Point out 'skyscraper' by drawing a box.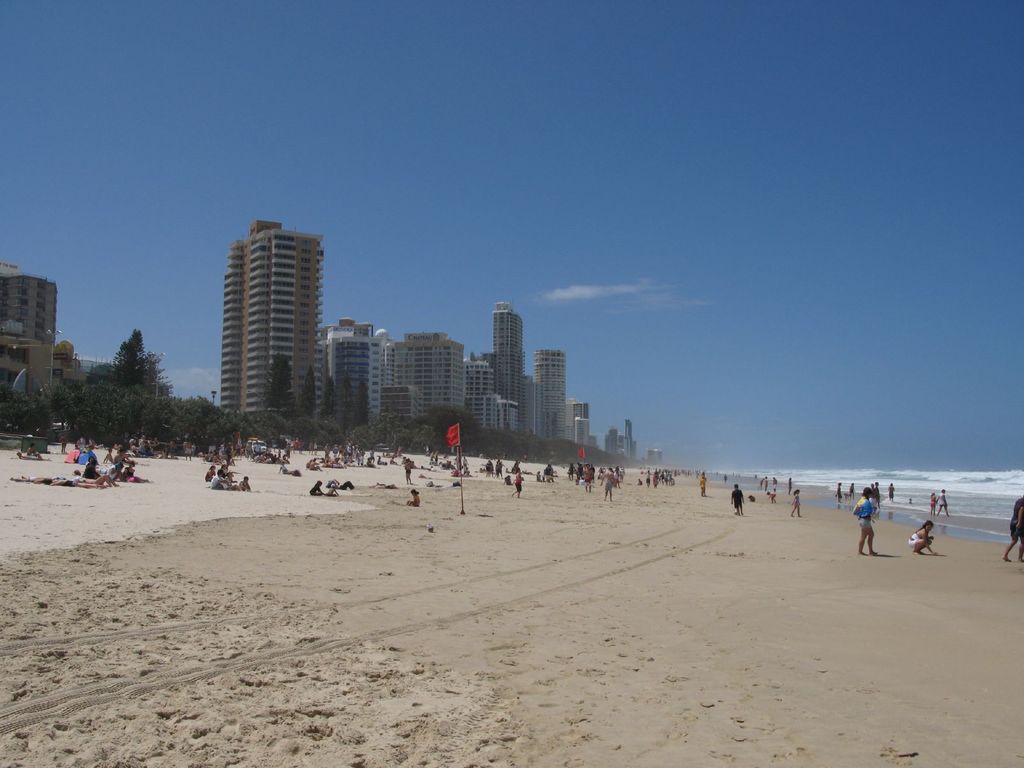
0,265,76,391.
